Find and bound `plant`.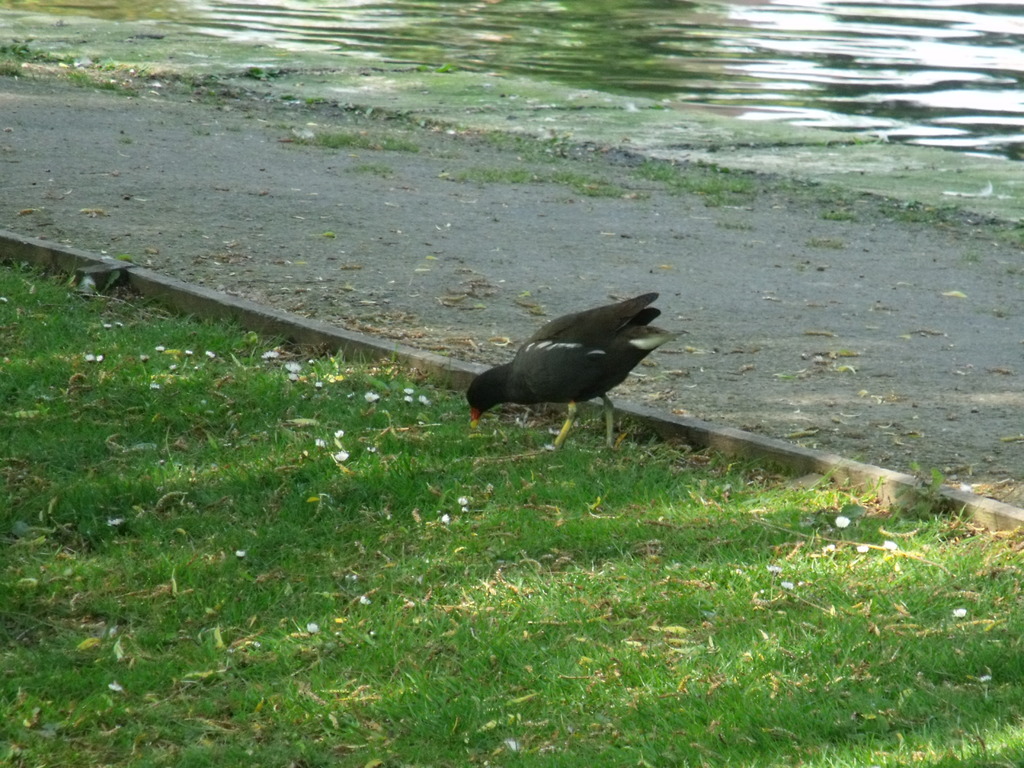
Bound: [x1=801, y1=628, x2=890, y2=712].
